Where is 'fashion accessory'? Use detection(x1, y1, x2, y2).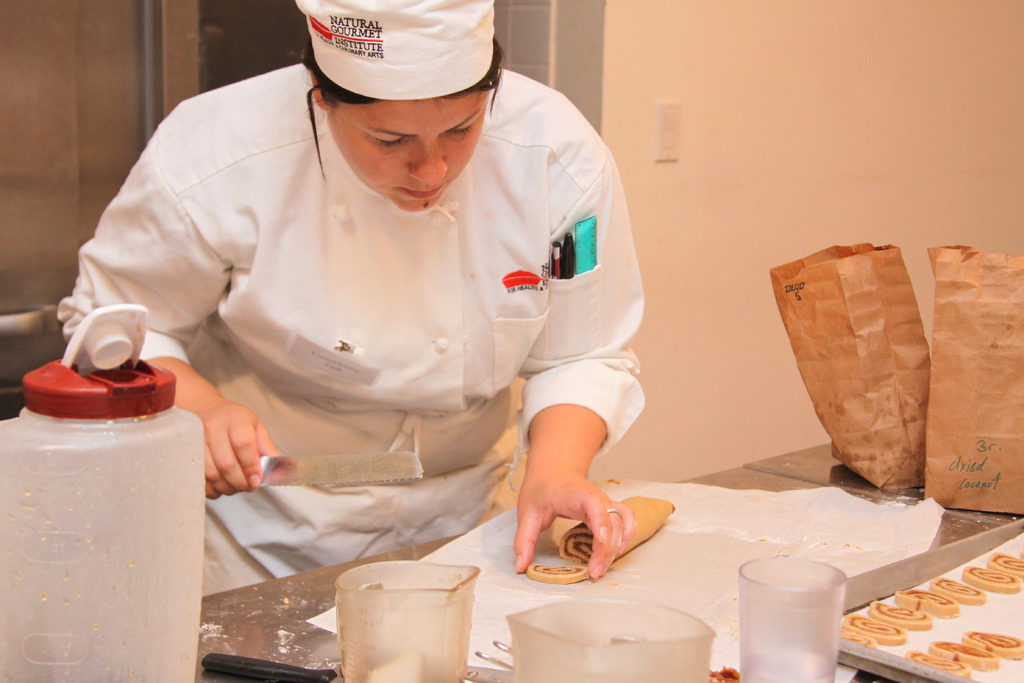
detection(604, 508, 626, 520).
